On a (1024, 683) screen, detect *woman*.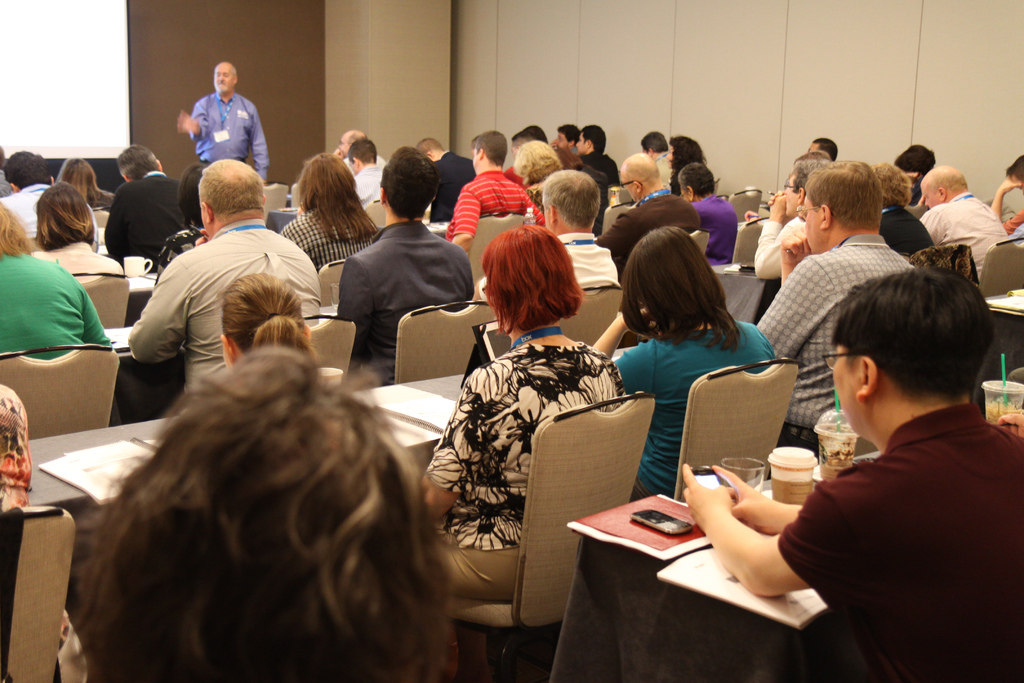
select_region(513, 142, 561, 204).
